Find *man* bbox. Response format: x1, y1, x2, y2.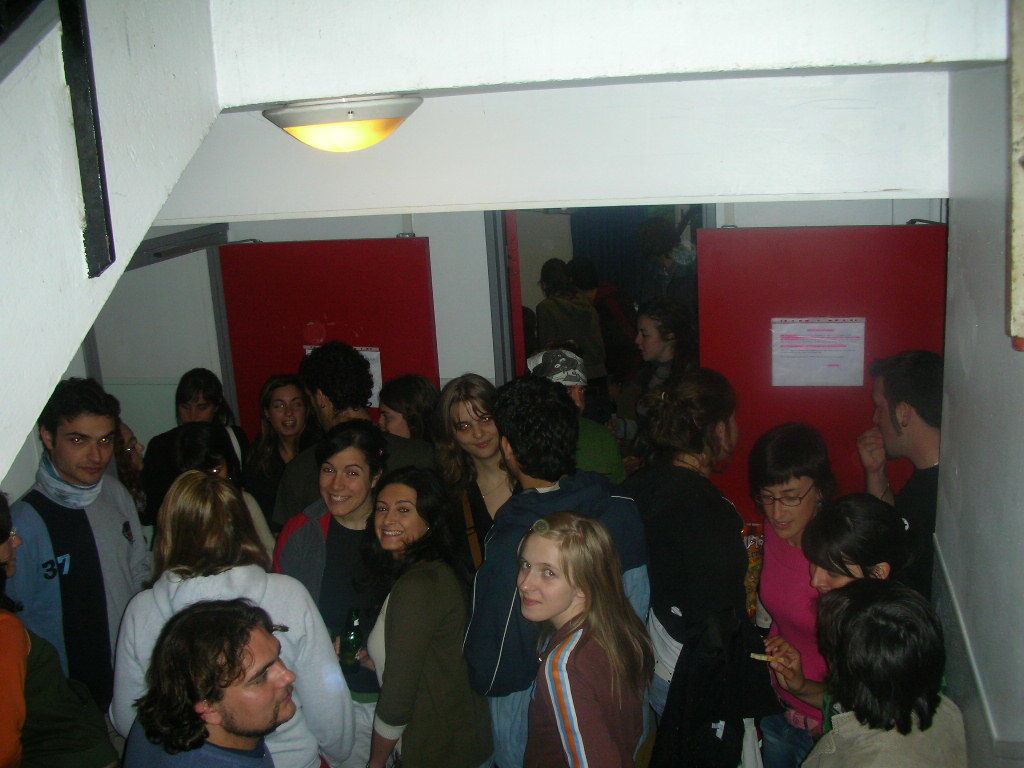
275, 340, 437, 528.
